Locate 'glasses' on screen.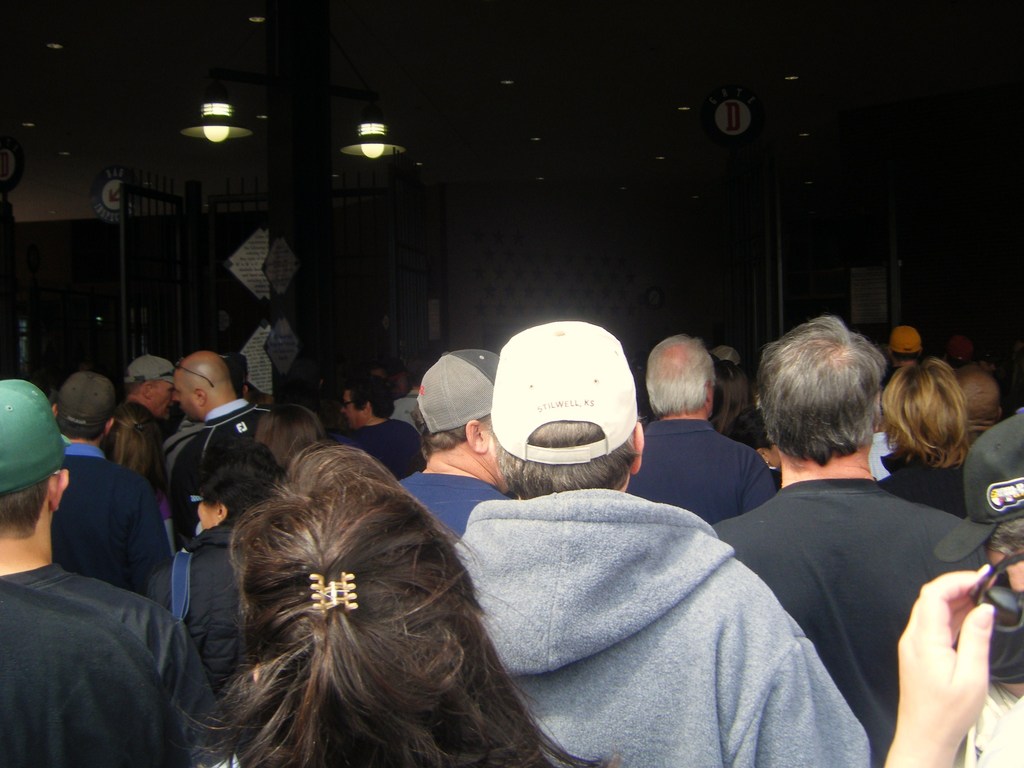
On screen at bbox=[172, 355, 221, 397].
